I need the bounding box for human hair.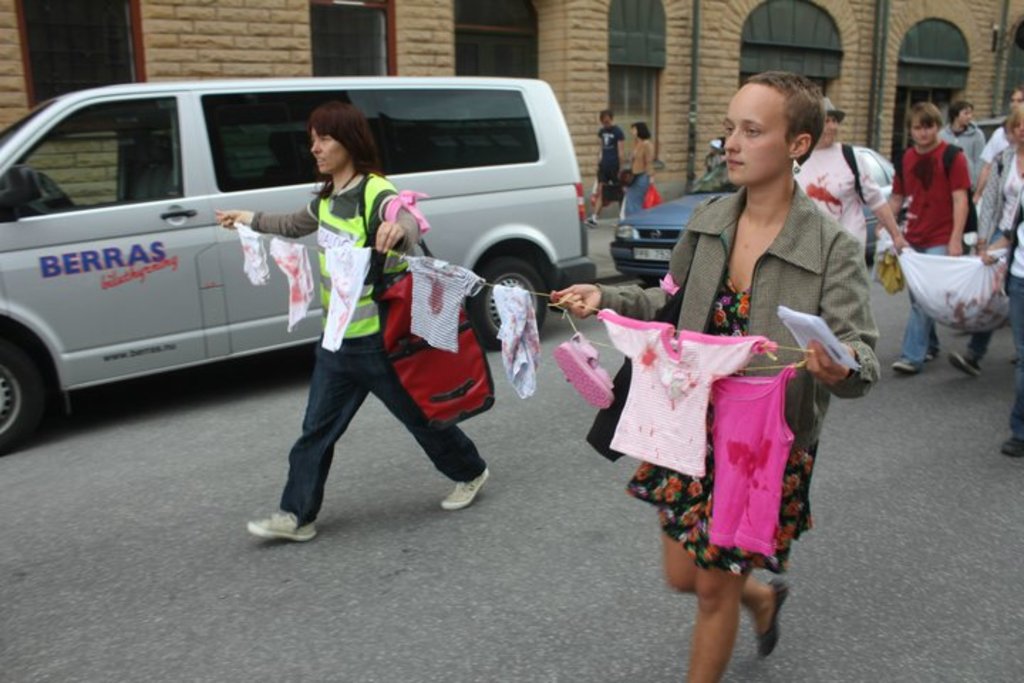
Here it is: 631, 122, 651, 141.
